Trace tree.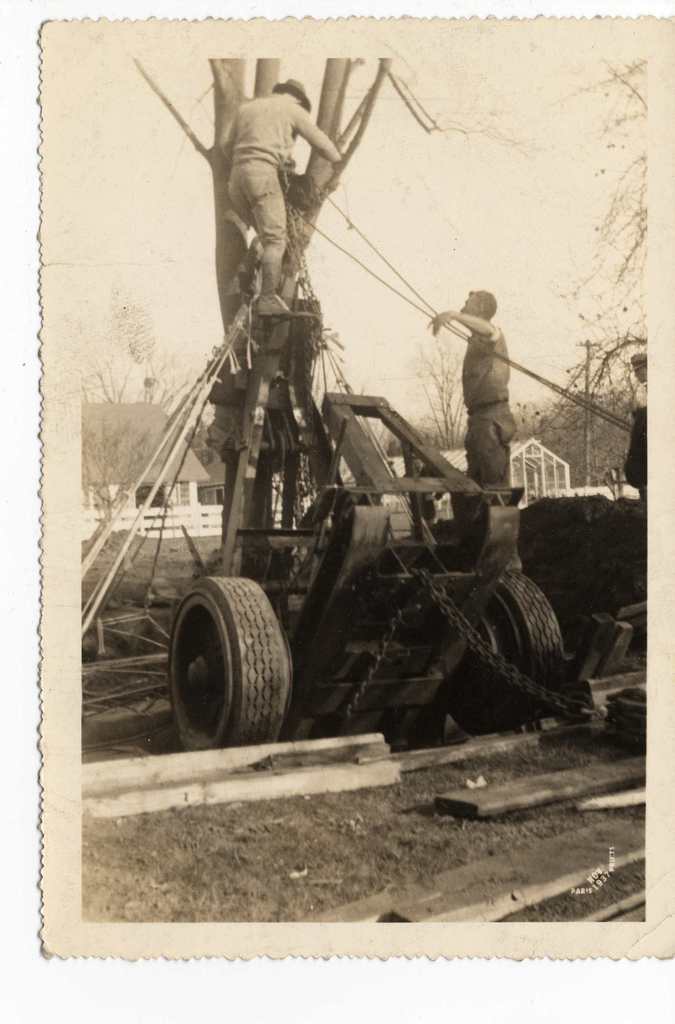
Traced to bbox=[404, 335, 464, 455].
